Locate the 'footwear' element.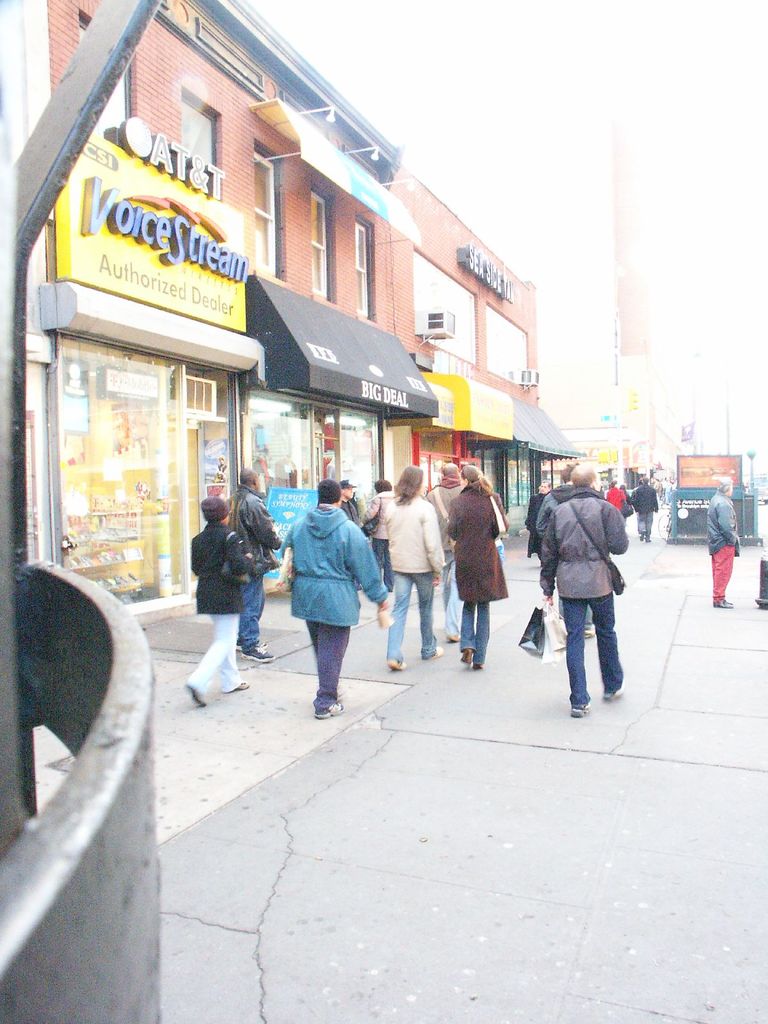
Element bbox: detection(461, 644, 476, 667).
